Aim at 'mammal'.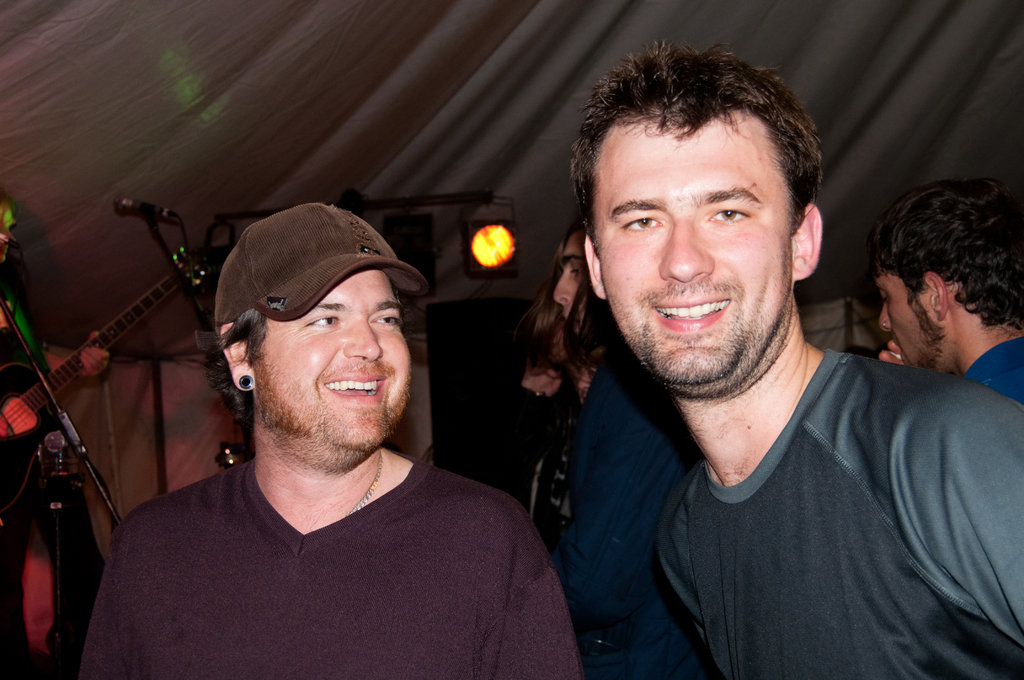
Aimed at rect(432, 102, 1023, 679).
